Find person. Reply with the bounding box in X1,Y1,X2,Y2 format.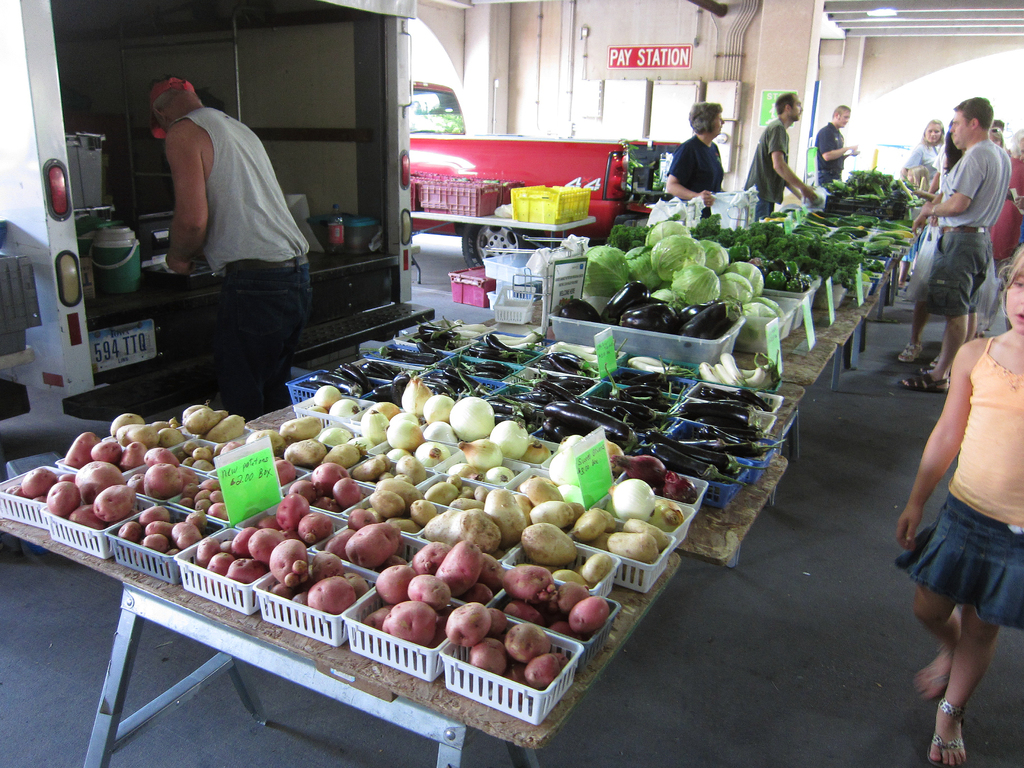
816,103,861,195.
